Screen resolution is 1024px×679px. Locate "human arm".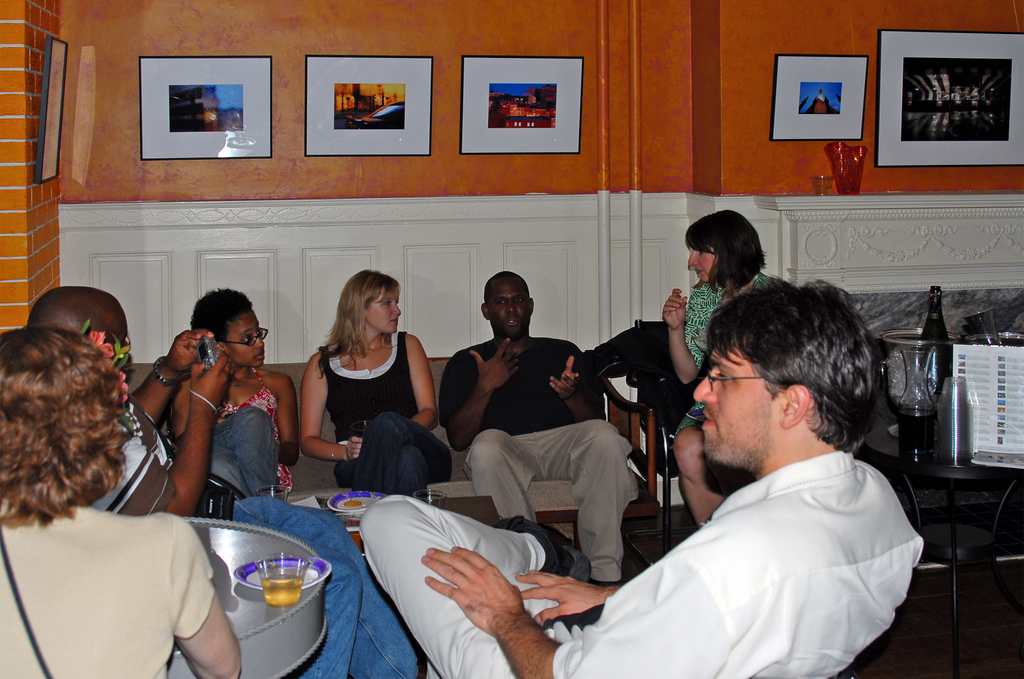
446:339:524:463.
